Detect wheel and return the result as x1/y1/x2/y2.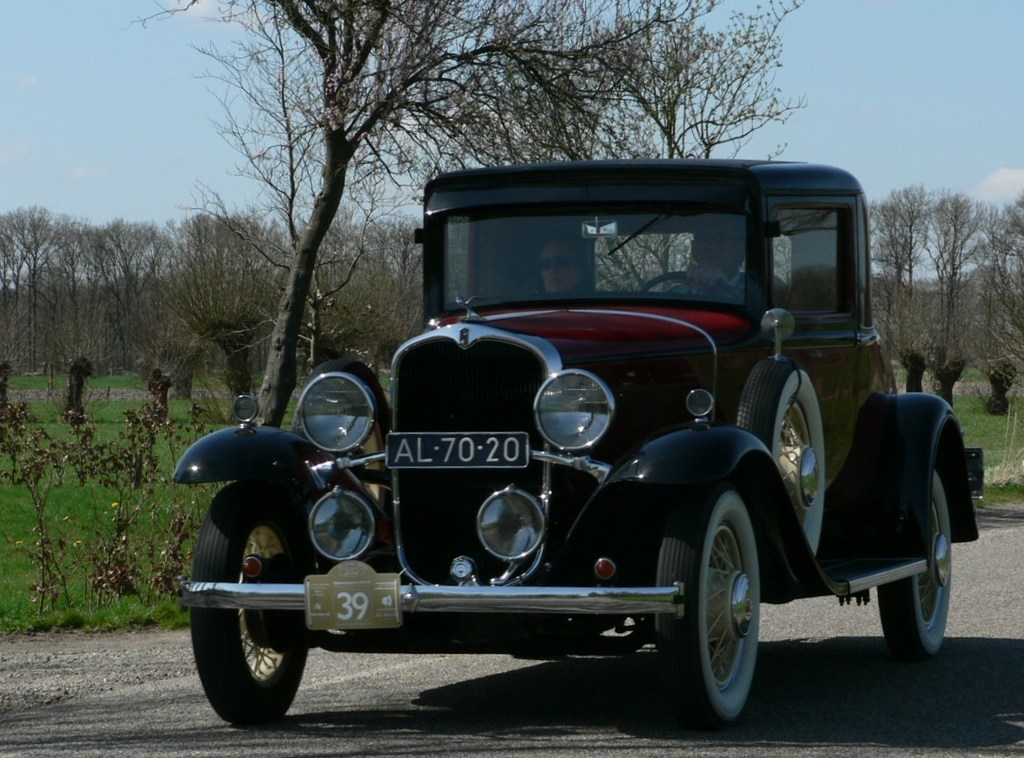
183/481/306/734.
